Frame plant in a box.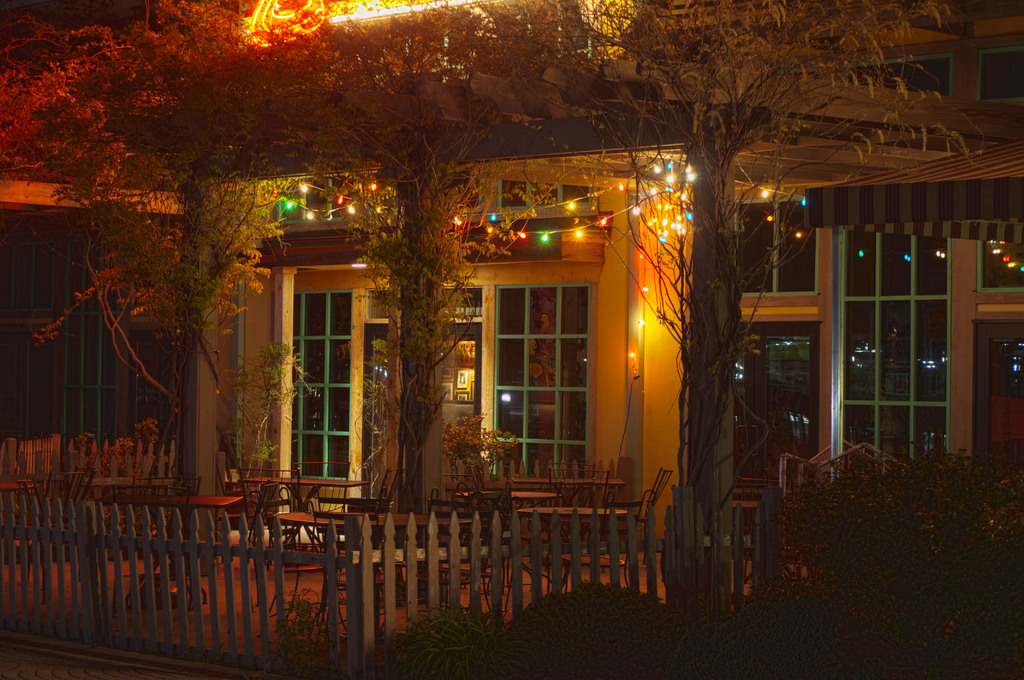
367/332/392/473.
